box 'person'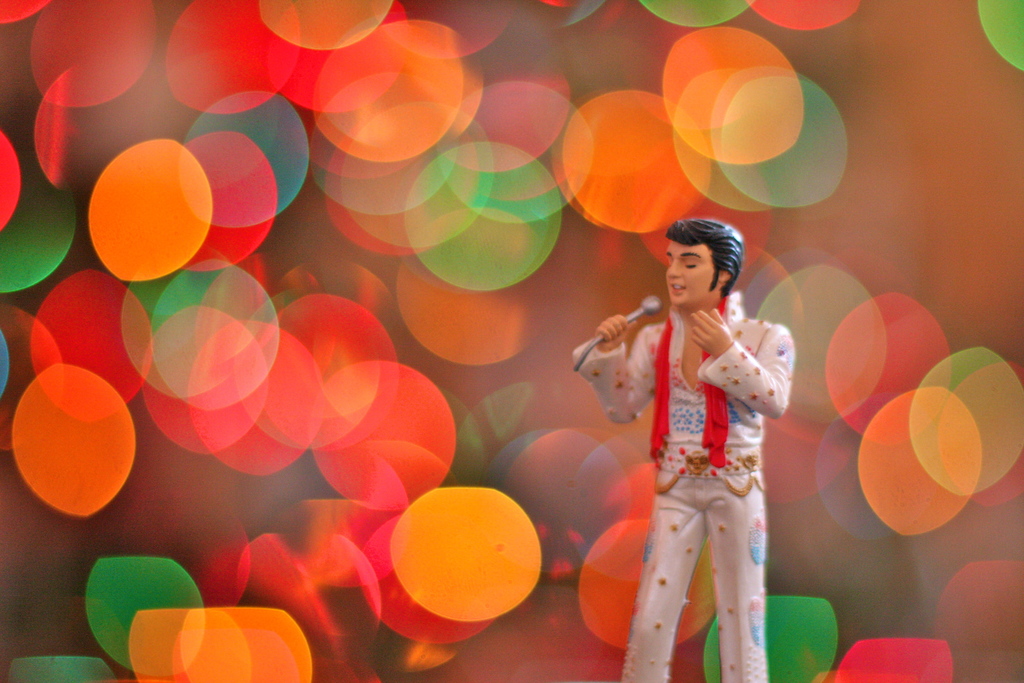
bbox=[585, 199, 809, 682]
